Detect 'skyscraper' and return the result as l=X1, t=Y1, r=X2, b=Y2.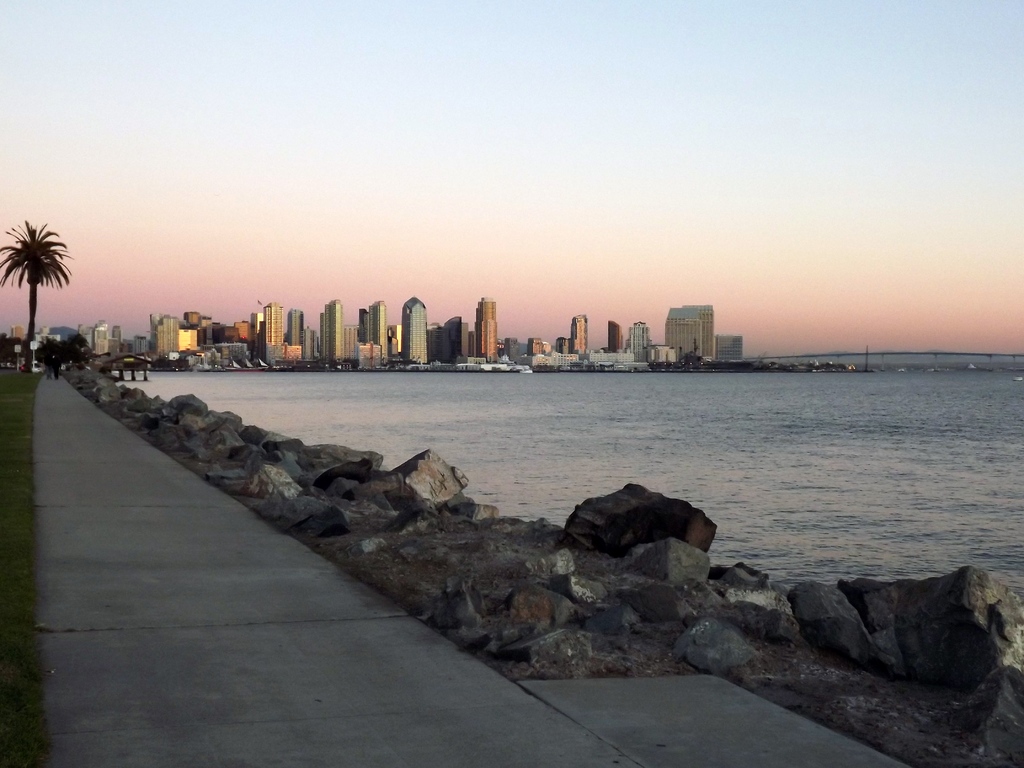
l=250, t=309, r=267, b=349.
